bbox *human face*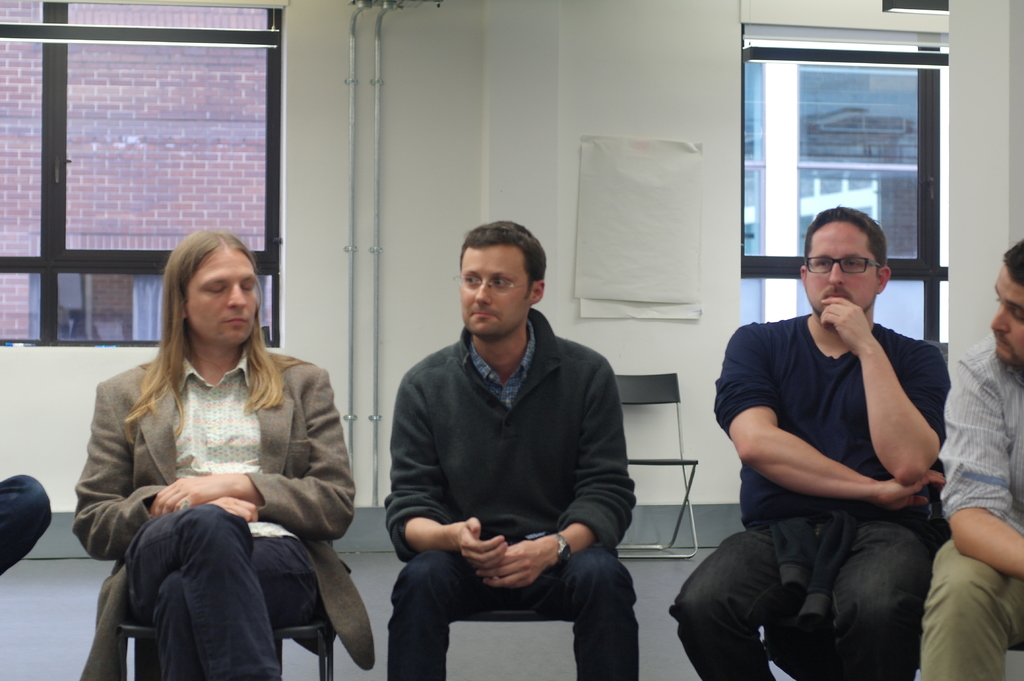
459/244/530/335
